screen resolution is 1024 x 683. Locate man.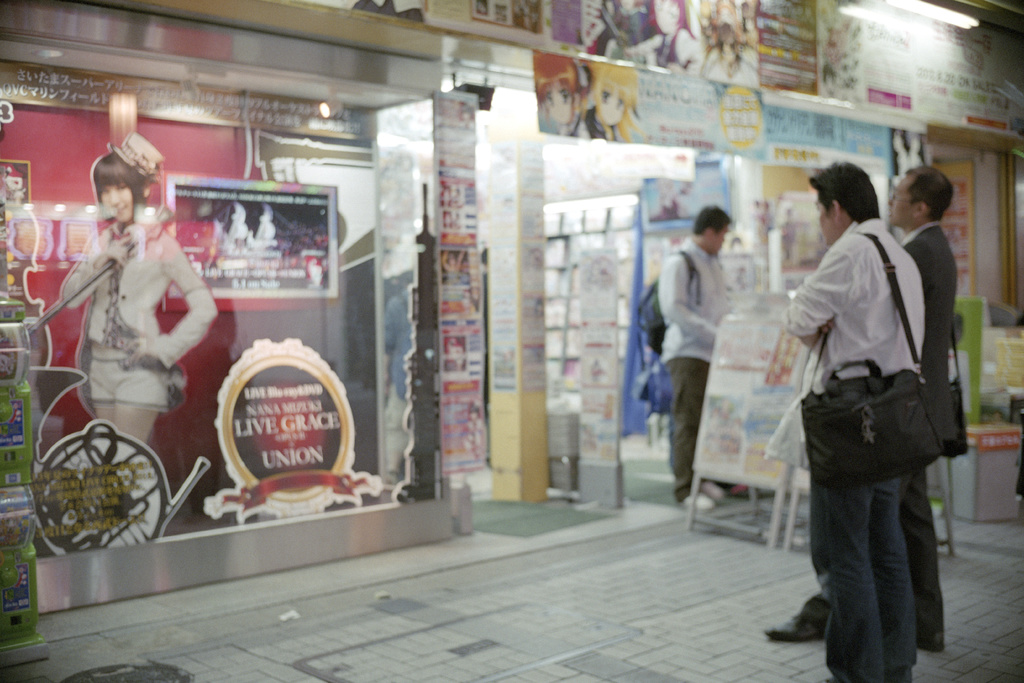
select_region(647, 204, 739, 511).
